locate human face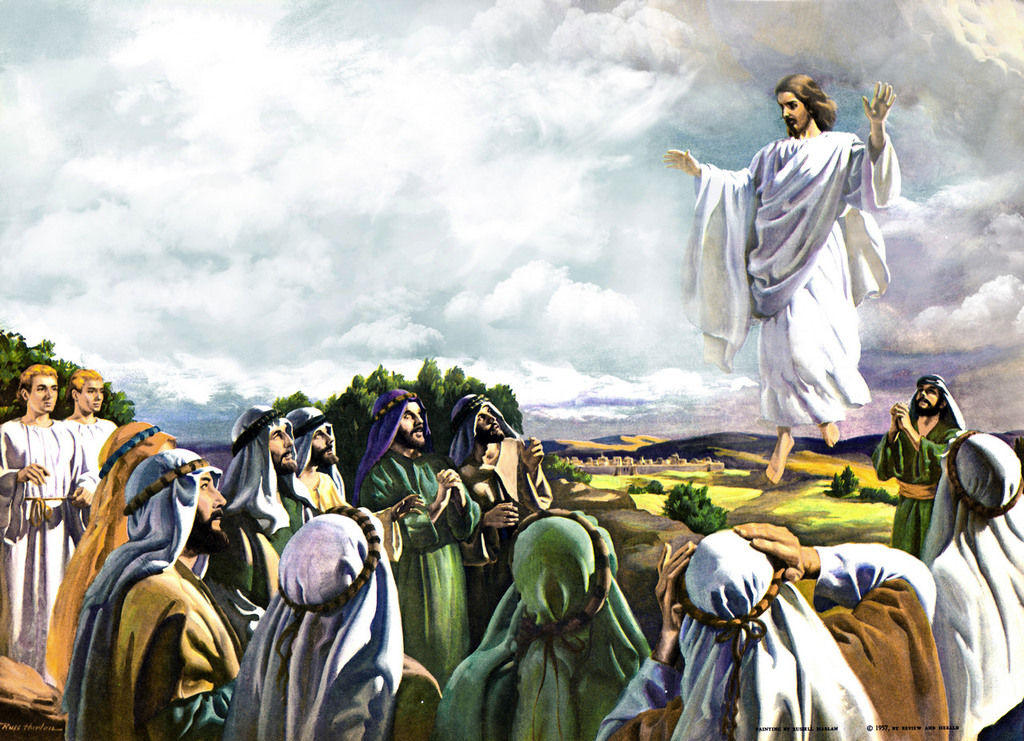
80, 380, 104, 414
